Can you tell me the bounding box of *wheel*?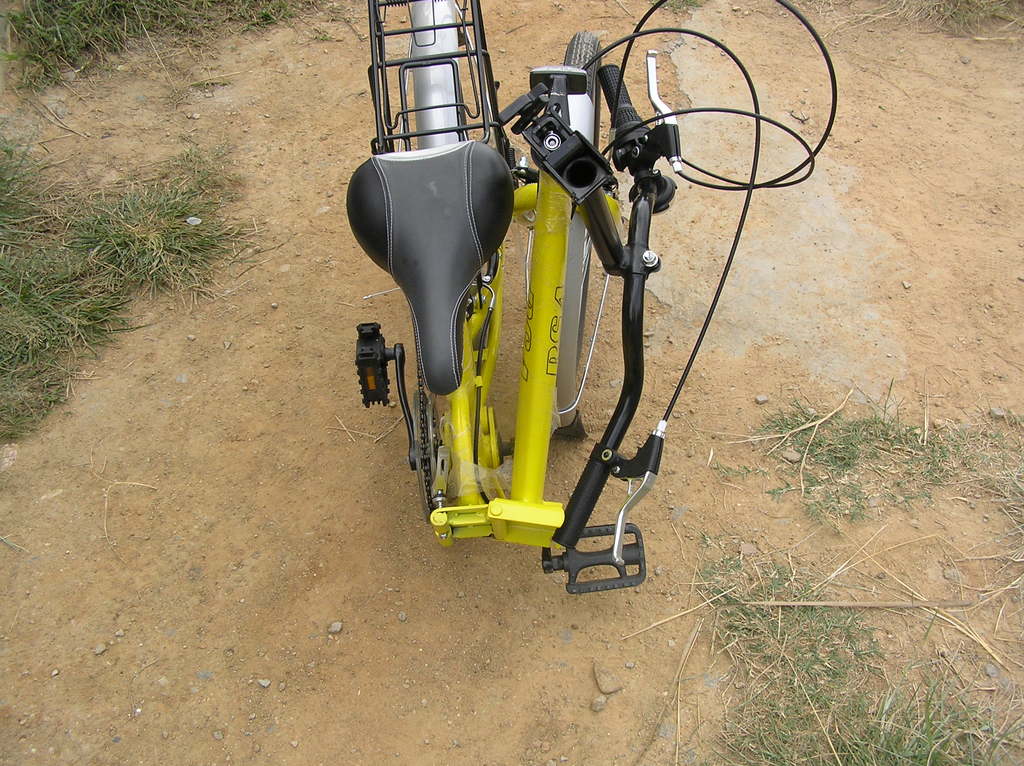
460/82/469/141.
